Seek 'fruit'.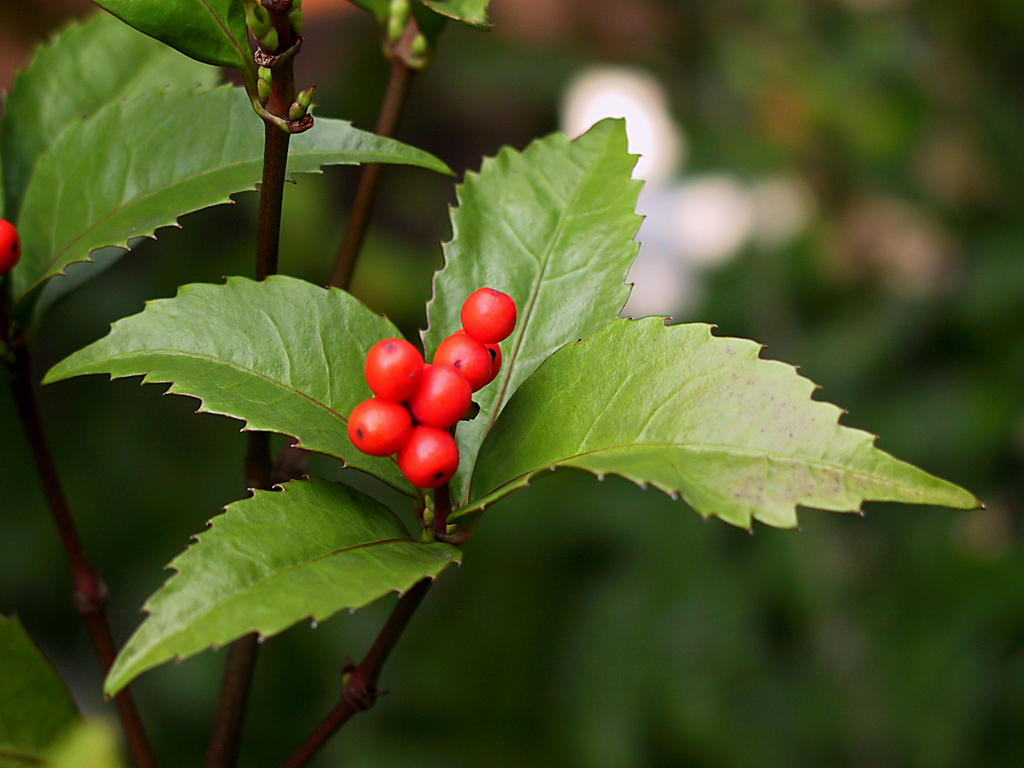
<region>0, 219, 26, 271</region>.
